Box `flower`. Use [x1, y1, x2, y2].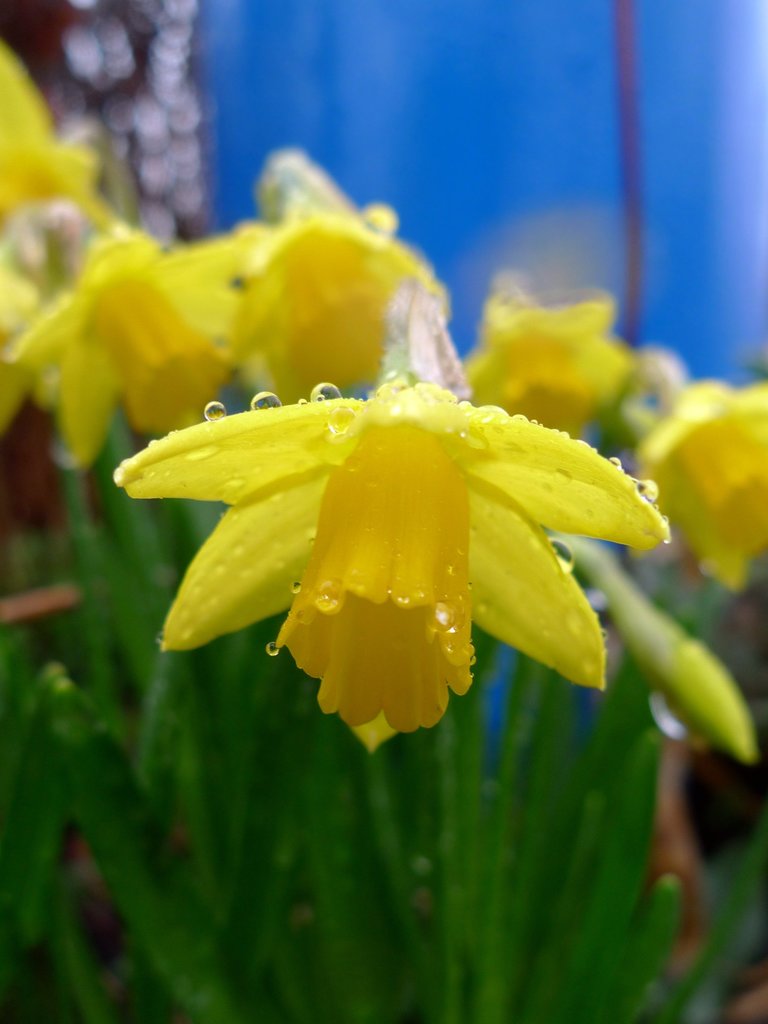
[126, 331, 656, 730].
